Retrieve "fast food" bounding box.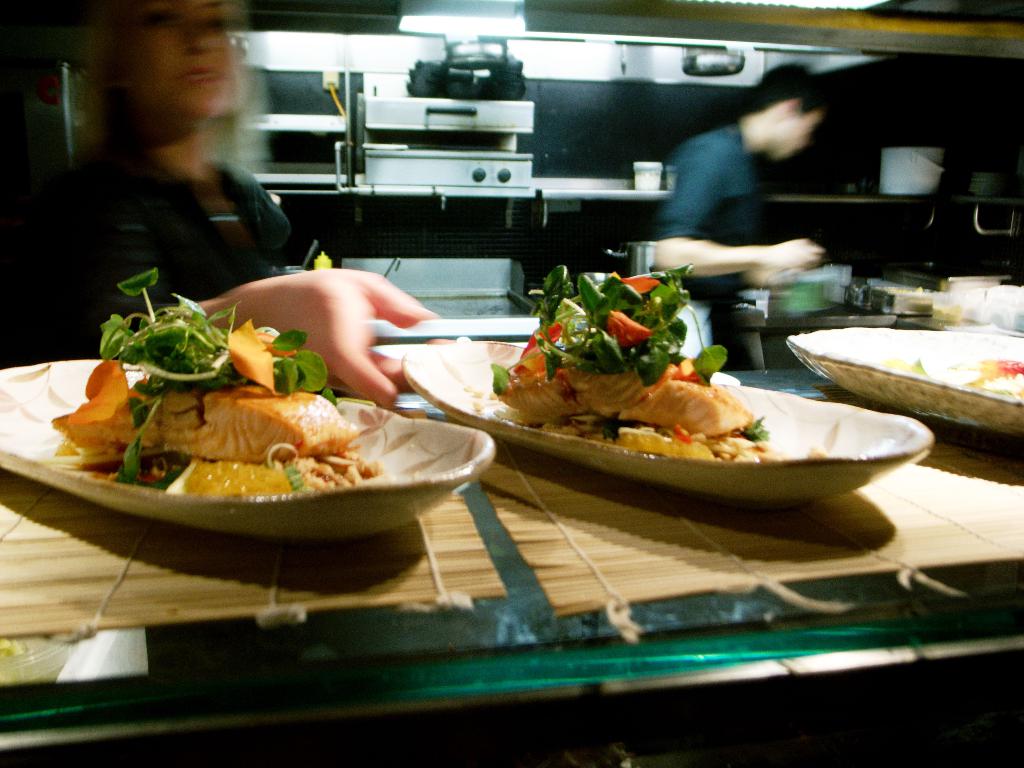
Bounding box: {"x1": 436, "y1": 254, "x2": 820, "y2": 472}.
